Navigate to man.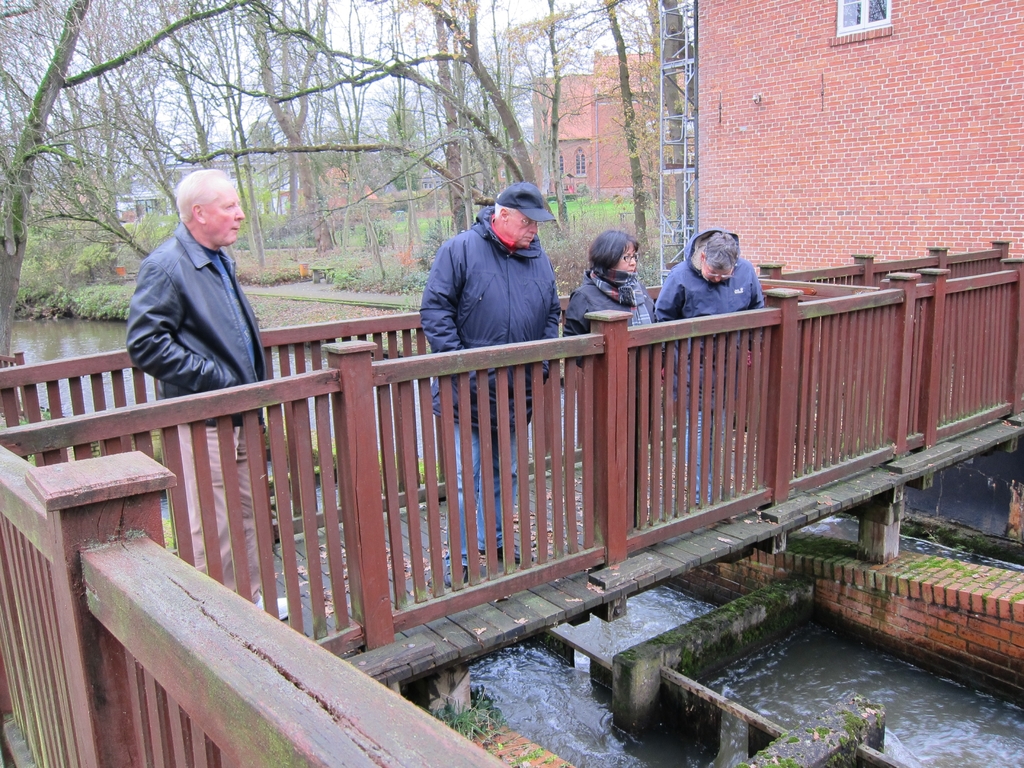
Navigation target: [x1=415, y1=177, x2=553, y2=588].
